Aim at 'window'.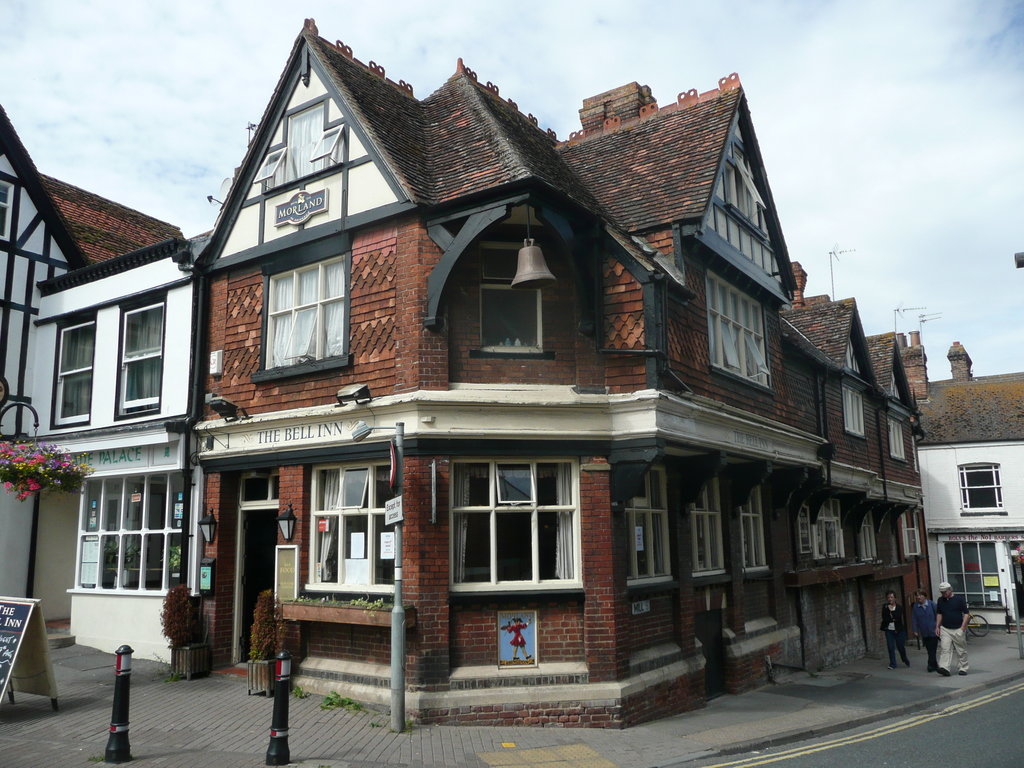
Aimed at (440, 460, 576, 582).
